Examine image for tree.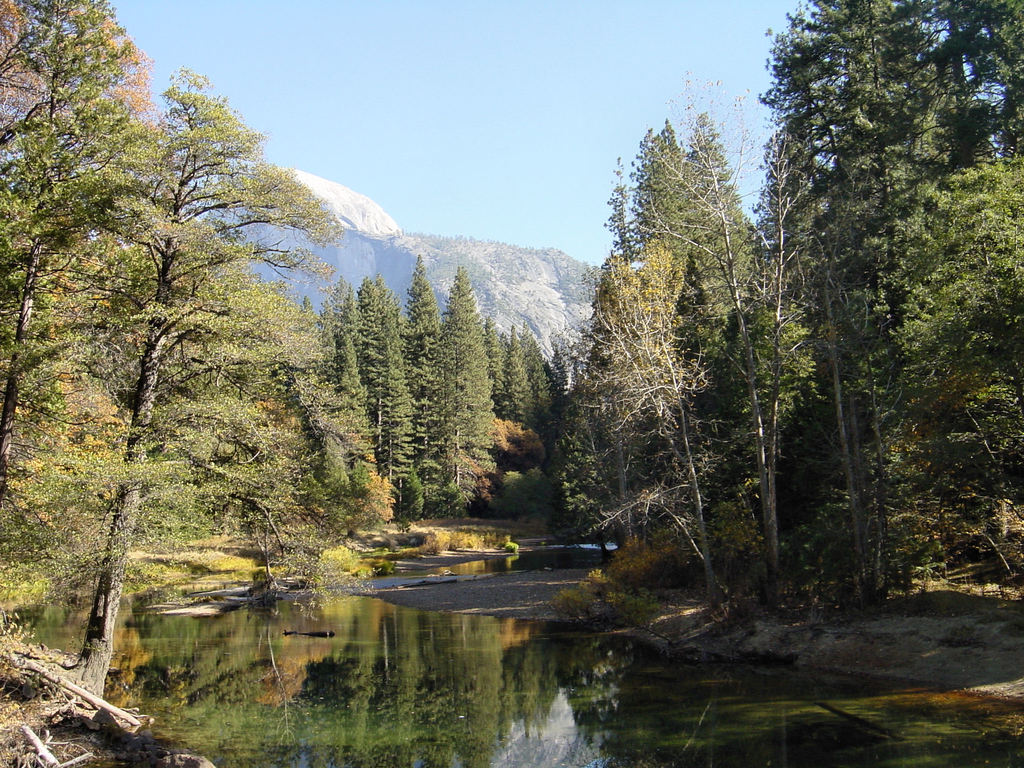
Examination result: [x1=0, y1=0, x2=201, y2=541].
